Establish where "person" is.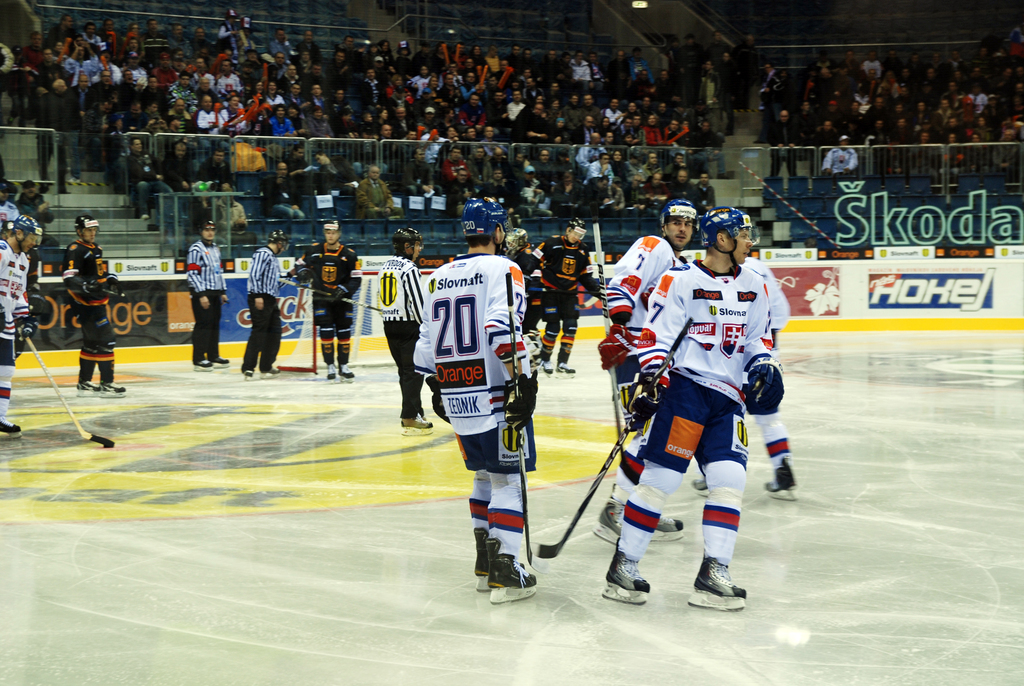
Established at (67,214,124,394).
